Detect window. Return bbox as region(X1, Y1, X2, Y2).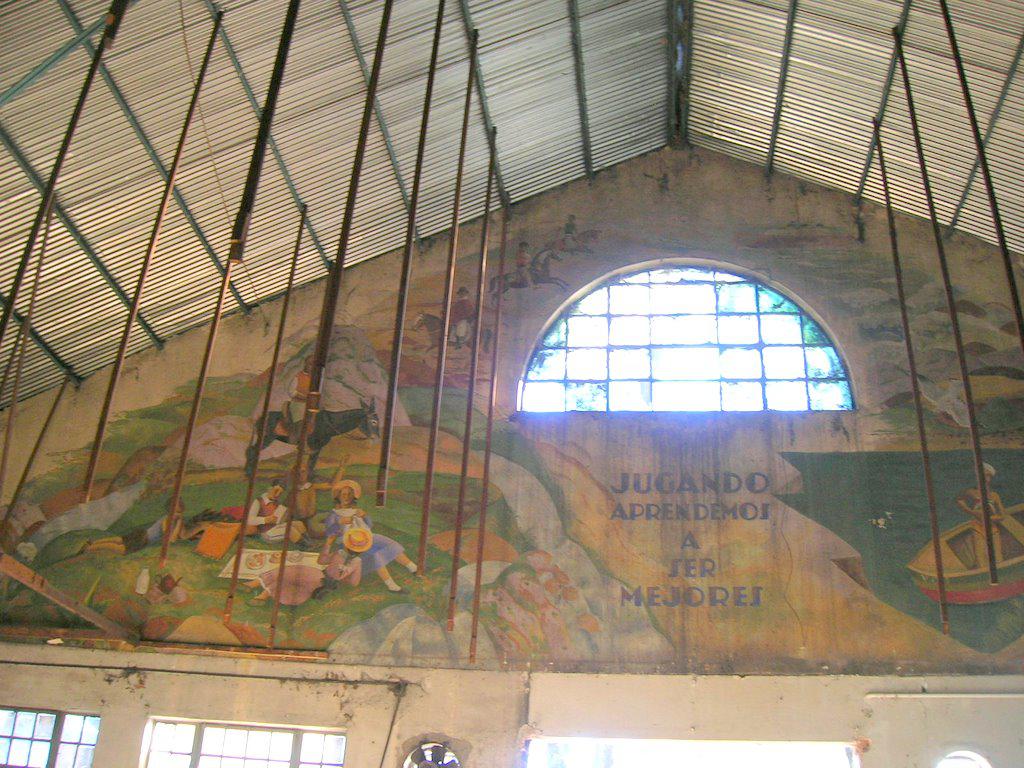
region(0, 707, 99, 767).
